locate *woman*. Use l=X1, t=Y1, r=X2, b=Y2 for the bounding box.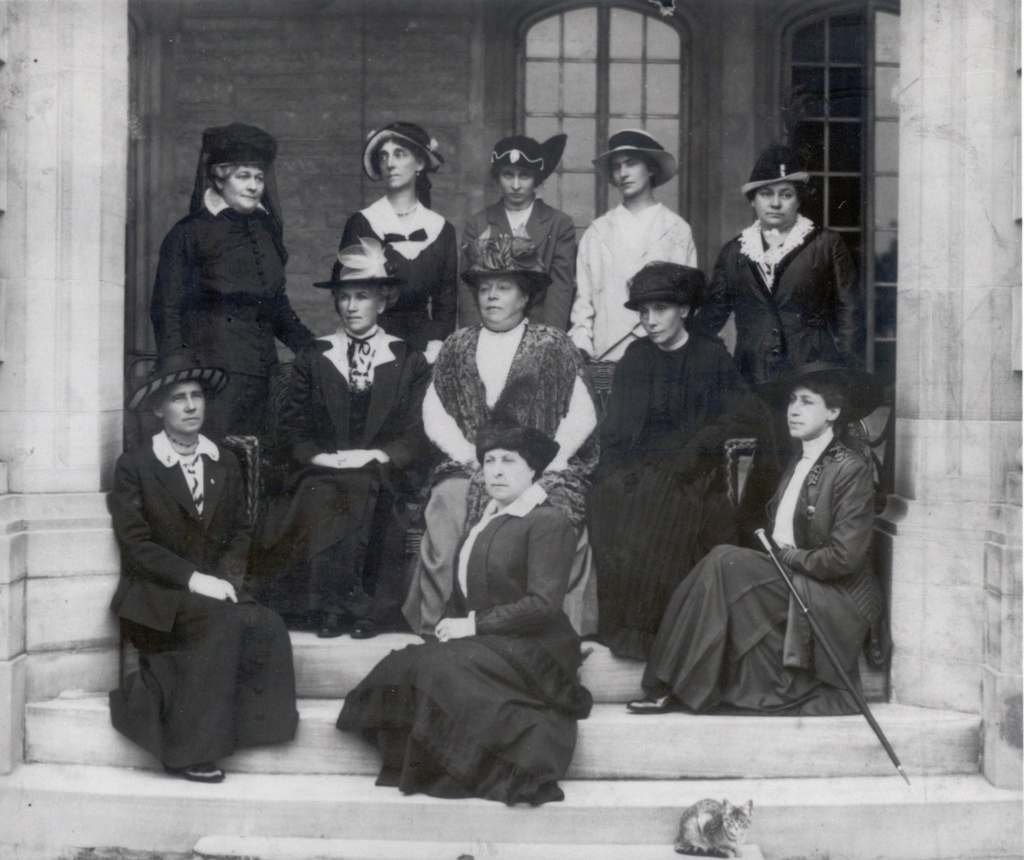
l=283, t=240, r=443, b=638.
